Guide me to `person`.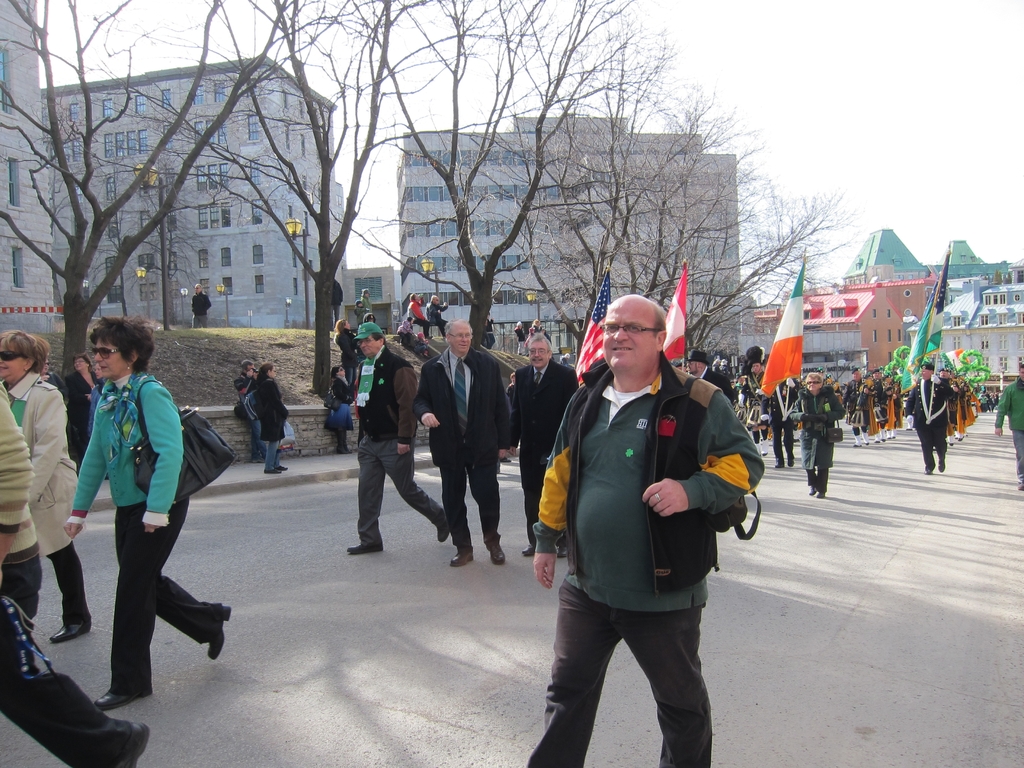
Guidance: 347/319/449/557.
